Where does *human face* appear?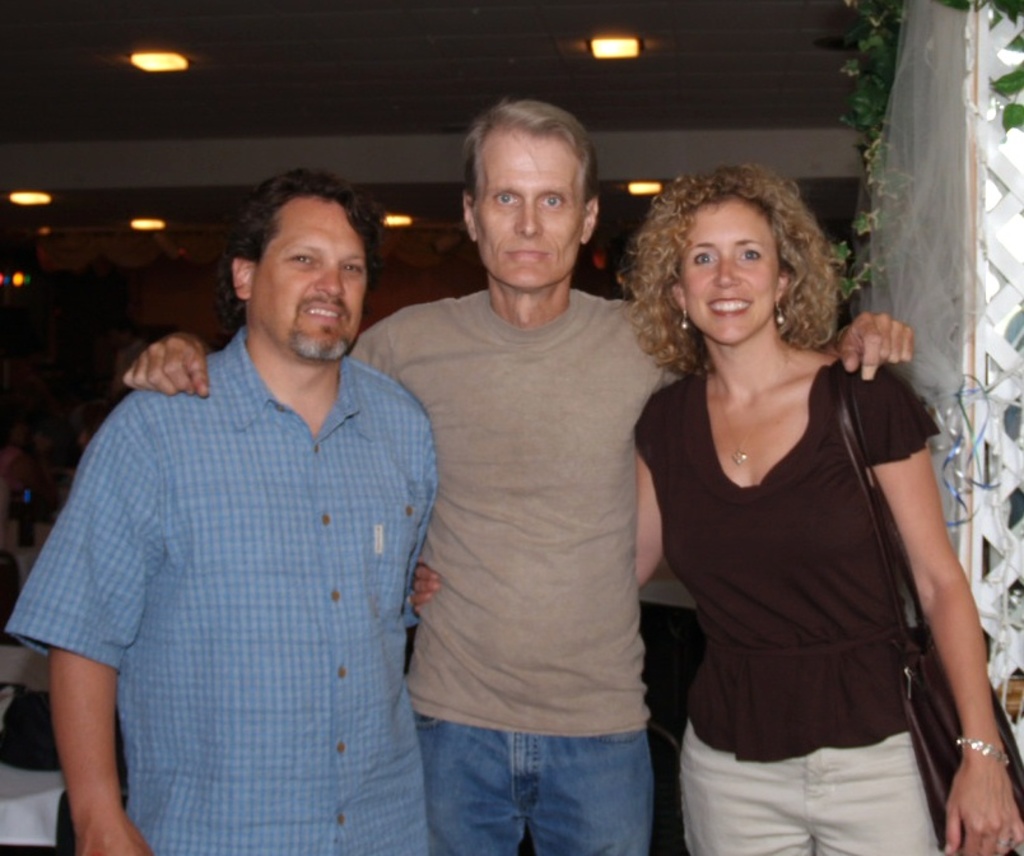
Appears at <box>251,194,368,362</box>.
